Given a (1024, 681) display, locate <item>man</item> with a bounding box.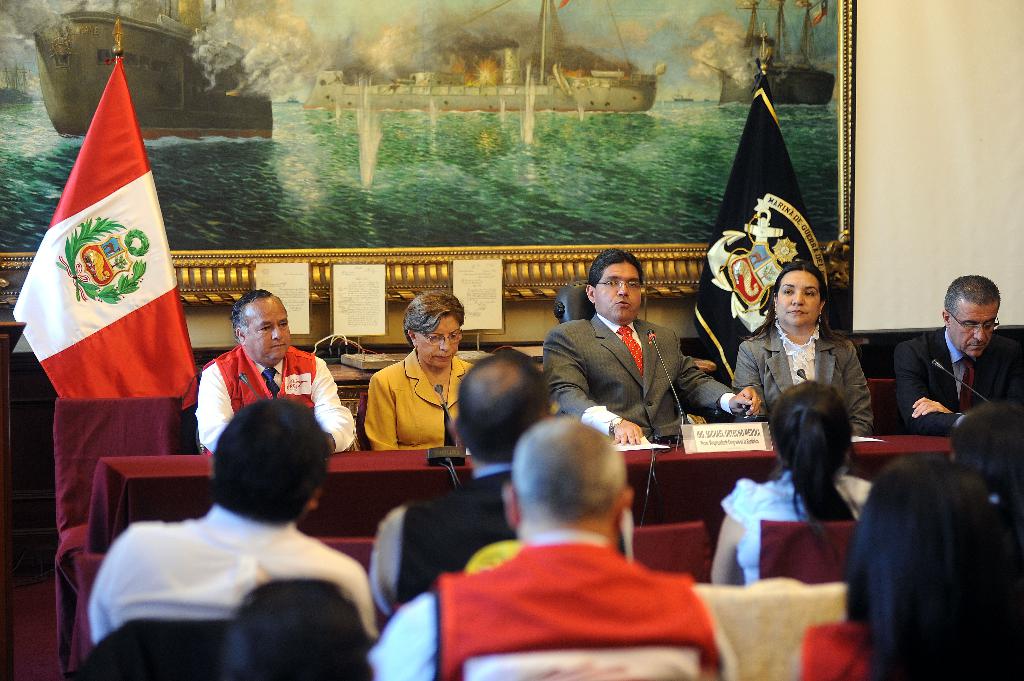
Located: box(360, 417, 749, 680).
